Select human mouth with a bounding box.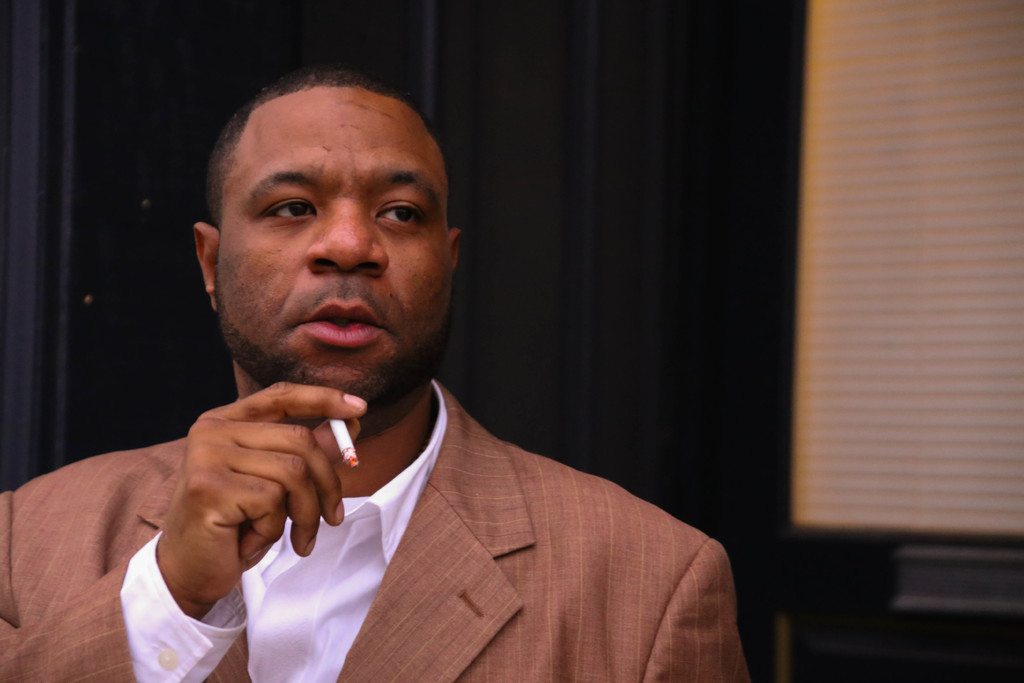
bbox=(297, 300, 386, 346).
